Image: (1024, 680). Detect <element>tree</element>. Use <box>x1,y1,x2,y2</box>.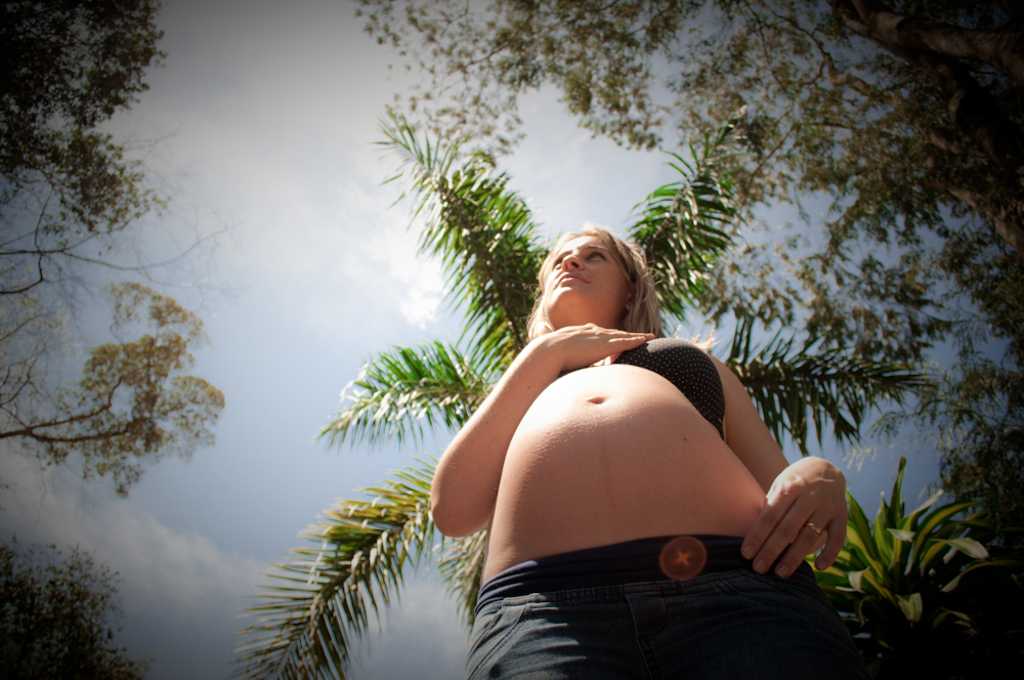
<box>0,127,229,497</box>.
